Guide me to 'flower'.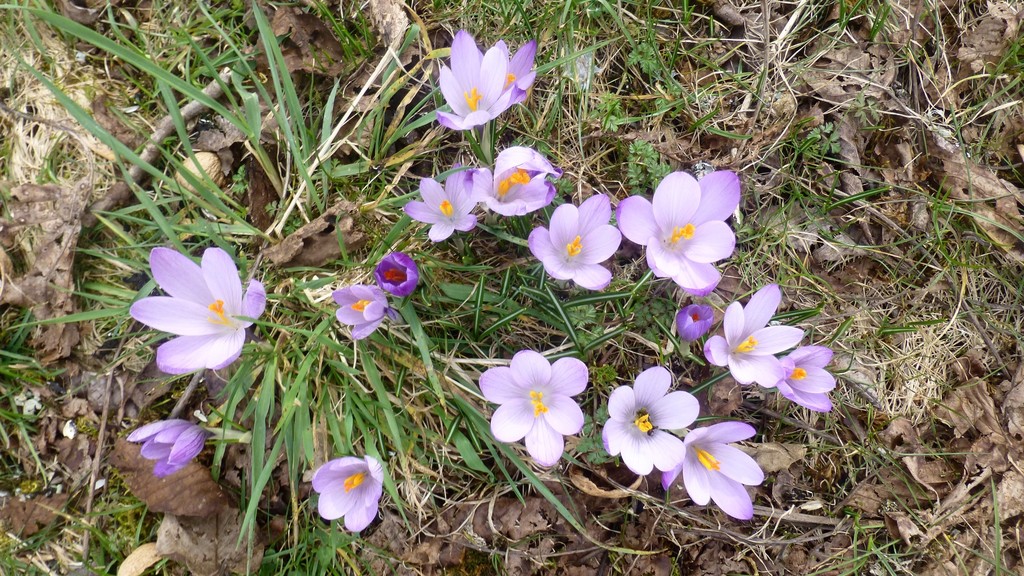
Guidance: x1=126 y1=246 x2=255 y2=386.
